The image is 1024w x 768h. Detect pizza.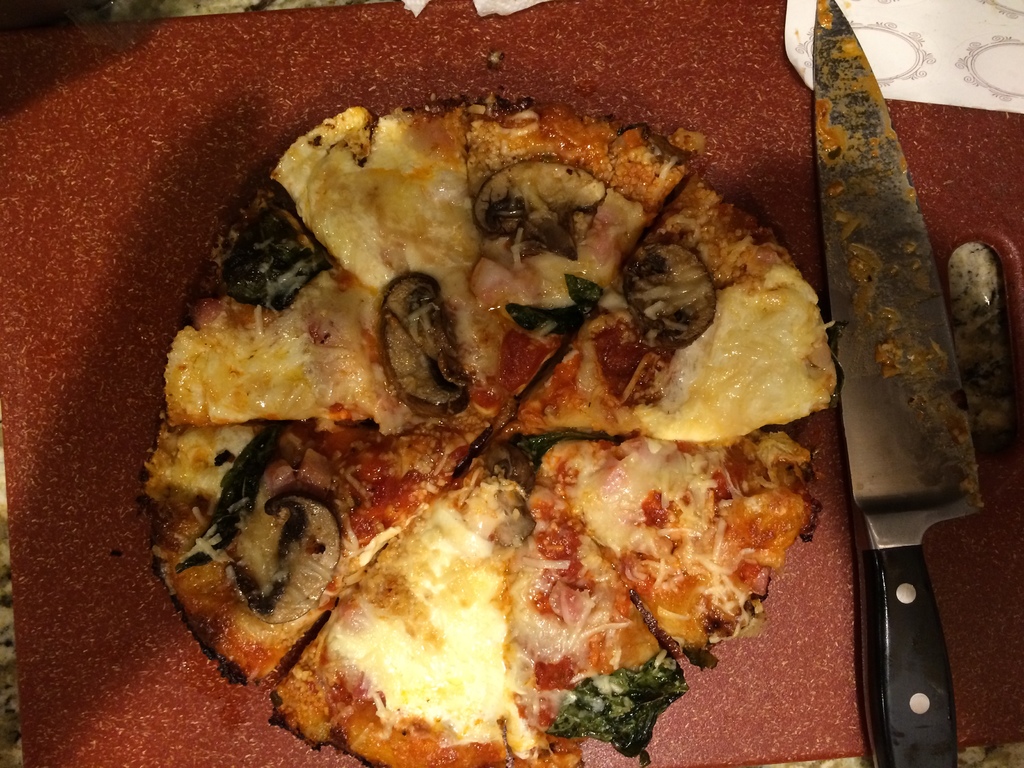
Detection: l=136, t=36, r=867, b=743.
